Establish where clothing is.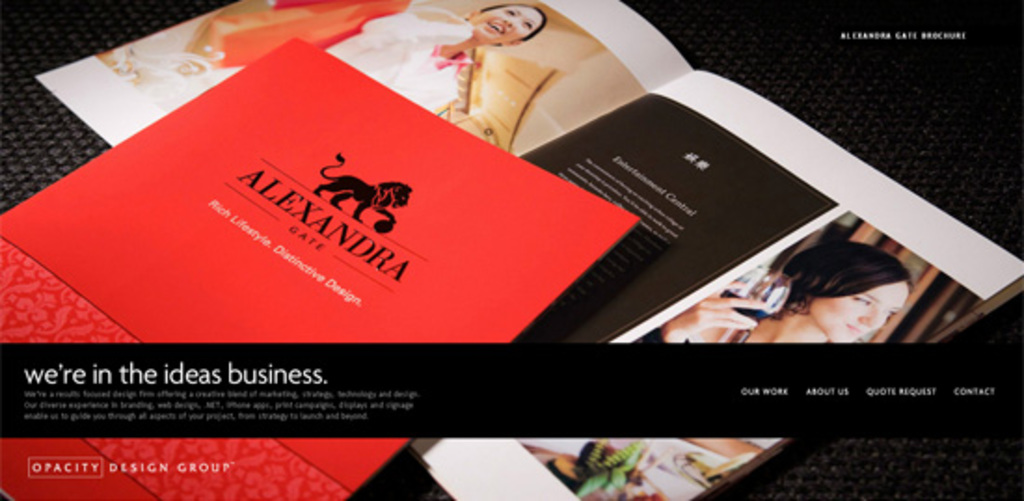
Established at [328,4,471,108].
